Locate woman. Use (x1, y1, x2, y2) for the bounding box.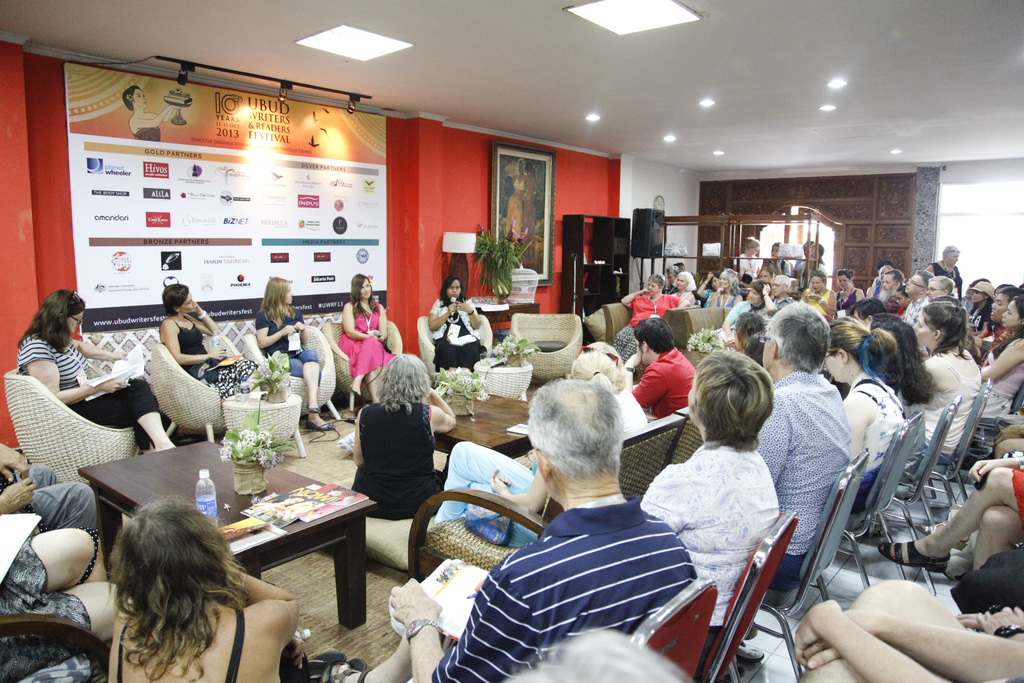
(717, 277, 781, 350).
